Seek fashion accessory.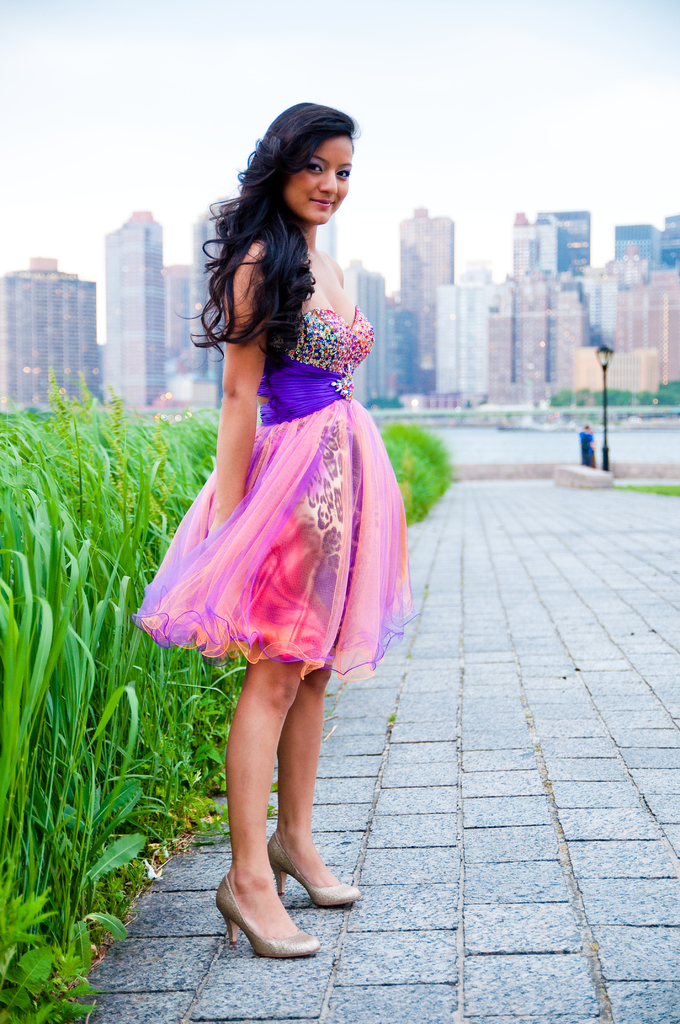
273/842/362/913.
